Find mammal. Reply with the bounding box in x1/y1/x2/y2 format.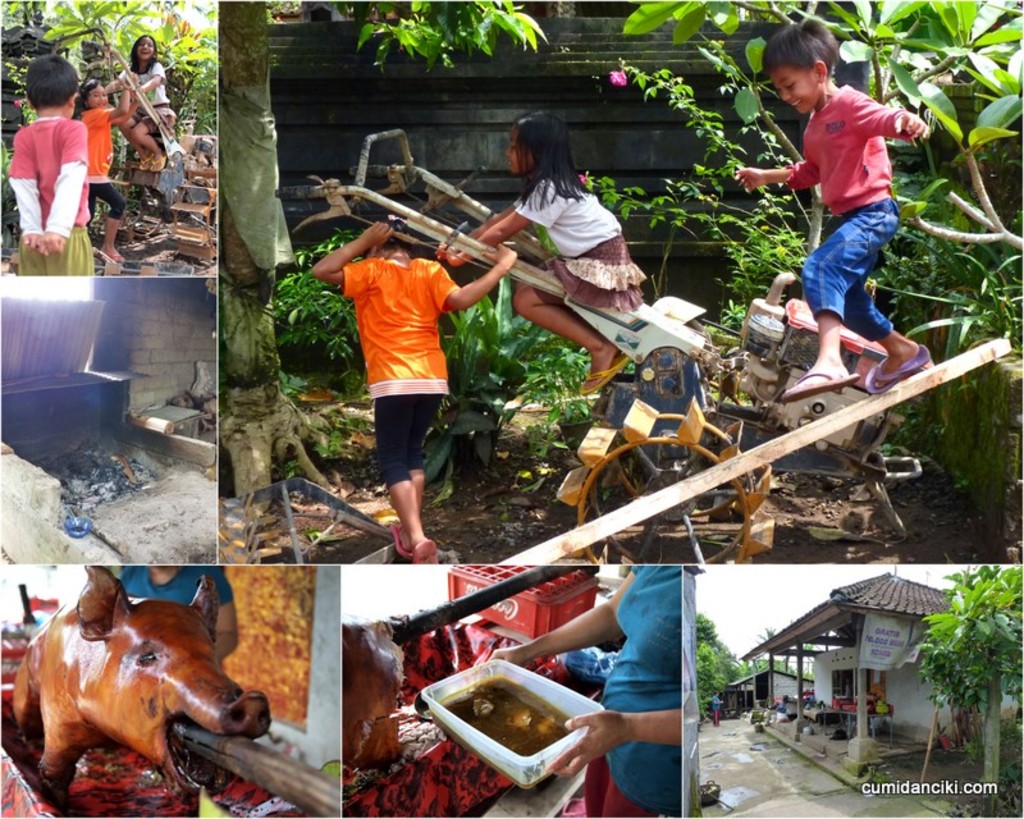
310/220/515/557.
